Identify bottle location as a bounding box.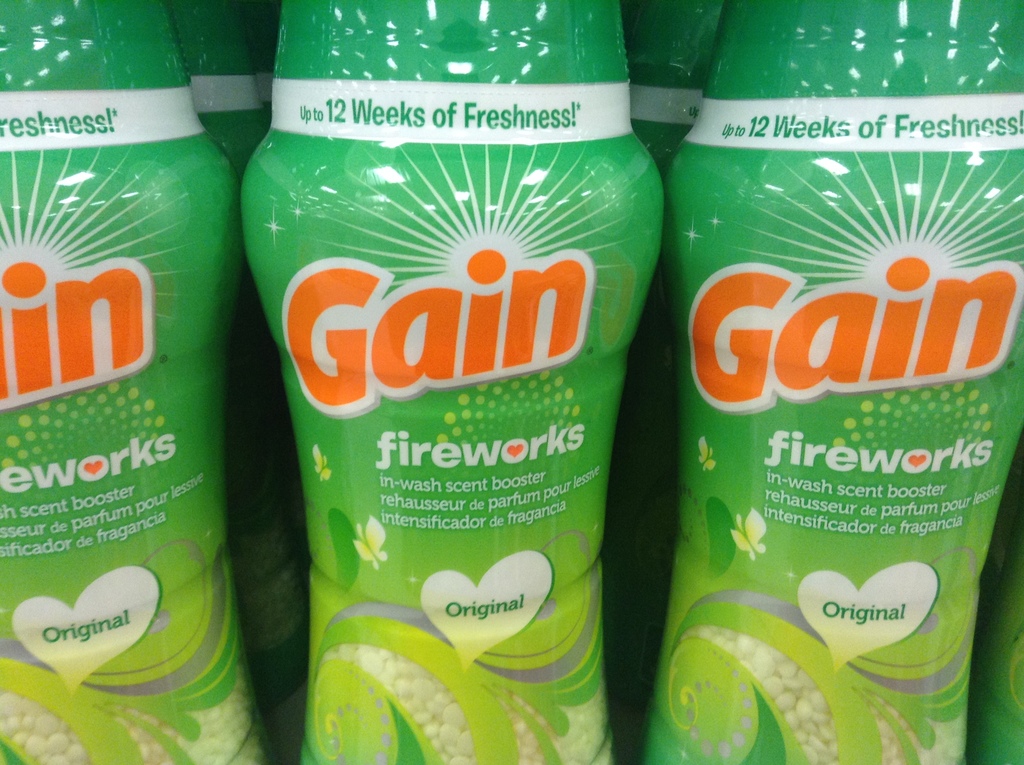
(x1=621, y1=0, x2=723, y2=764).
